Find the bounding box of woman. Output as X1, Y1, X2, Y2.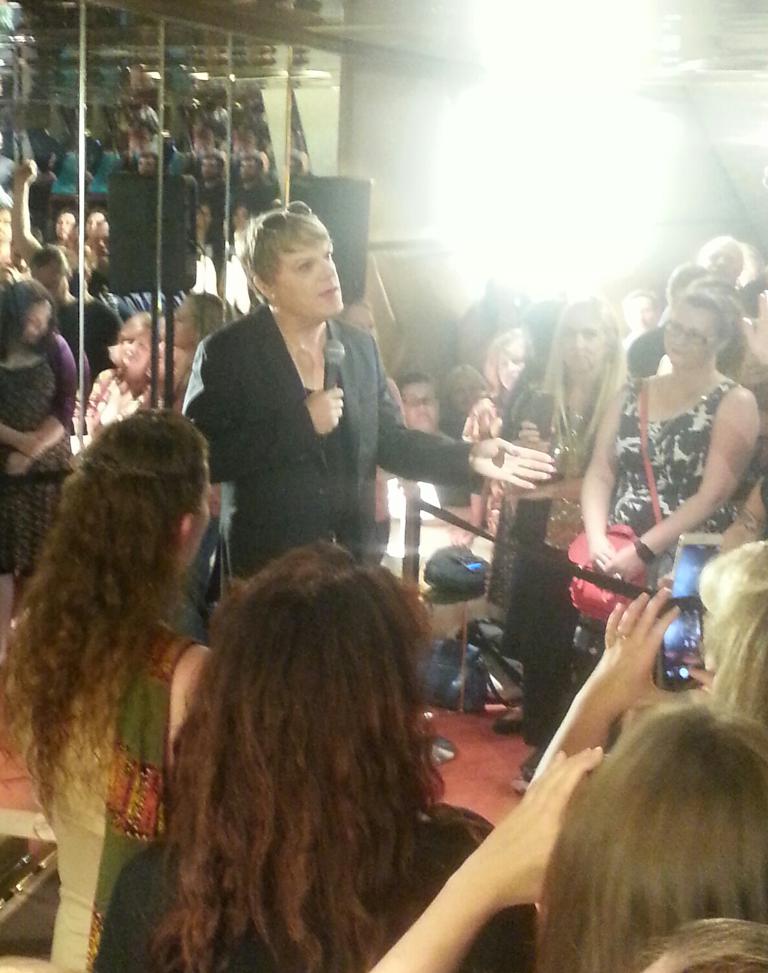
226, 202, 249, 309.
